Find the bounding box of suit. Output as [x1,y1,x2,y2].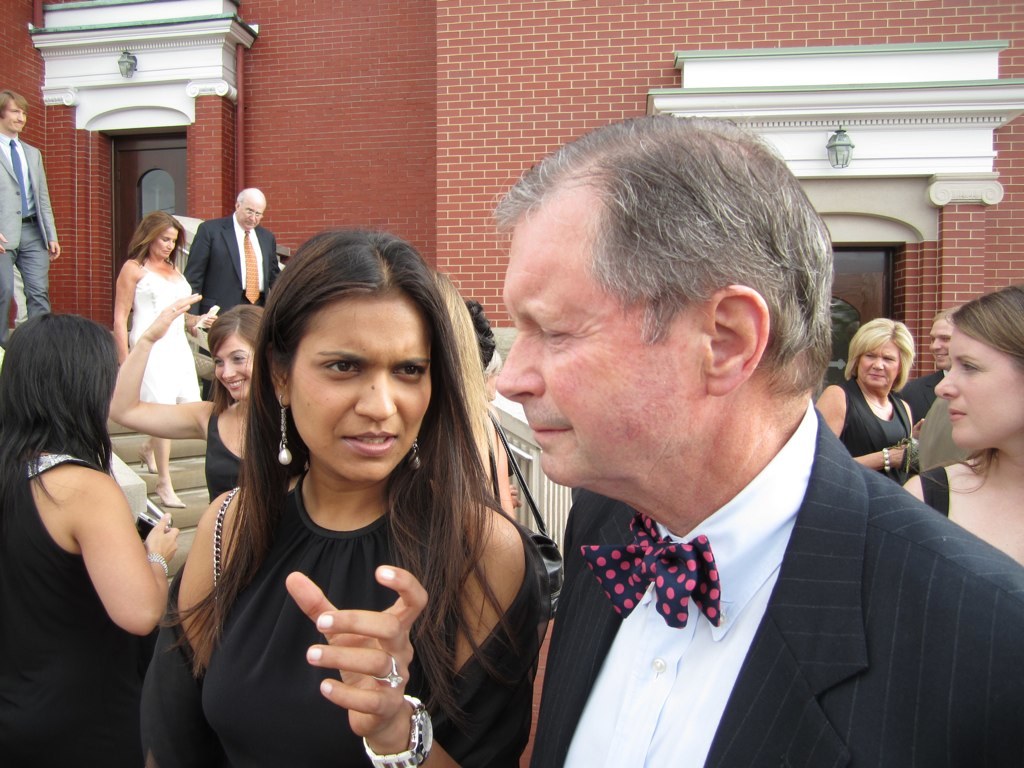
[898,371,952,430].
